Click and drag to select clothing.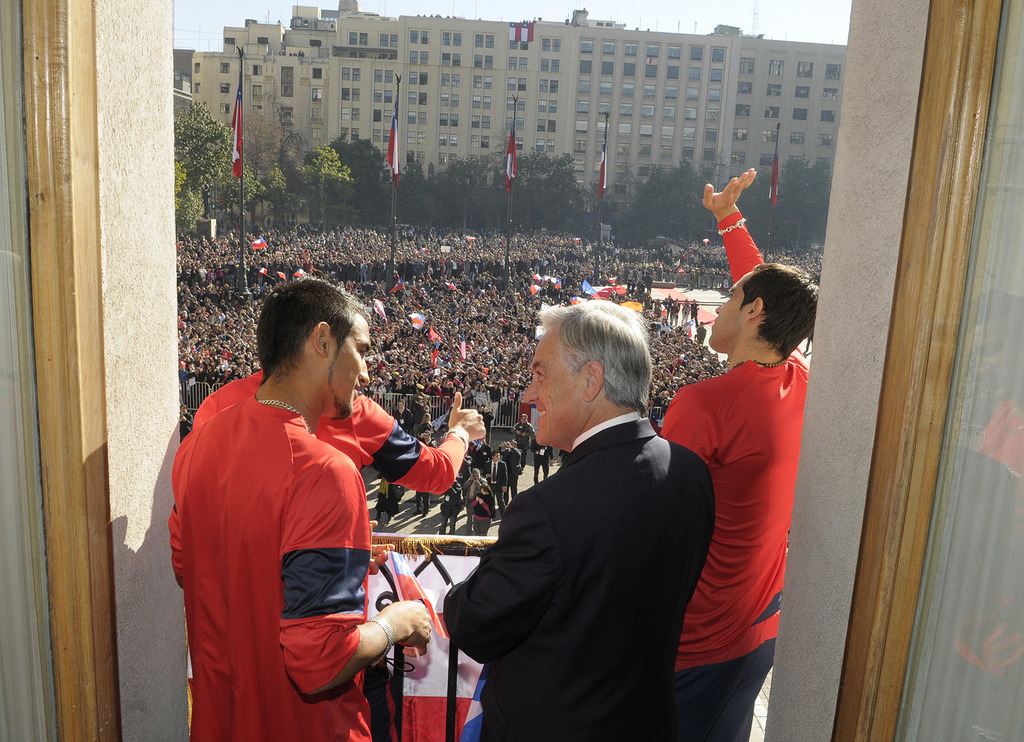
Selection: 191/369/460/620.
